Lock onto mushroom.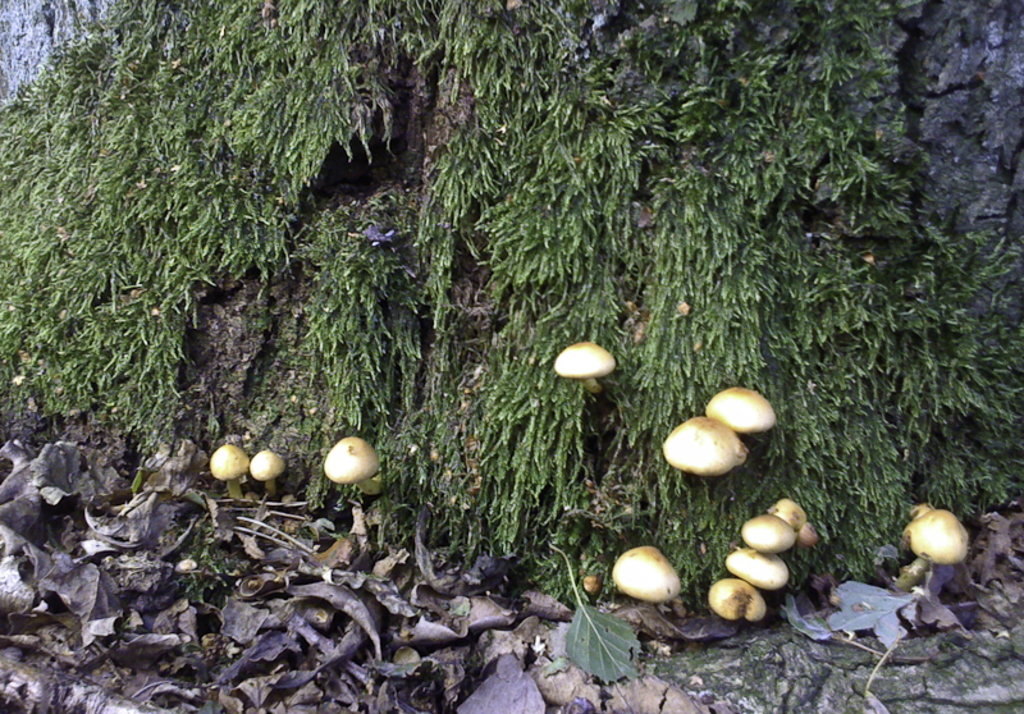
Locked: region(209, 447, 251, 500).
